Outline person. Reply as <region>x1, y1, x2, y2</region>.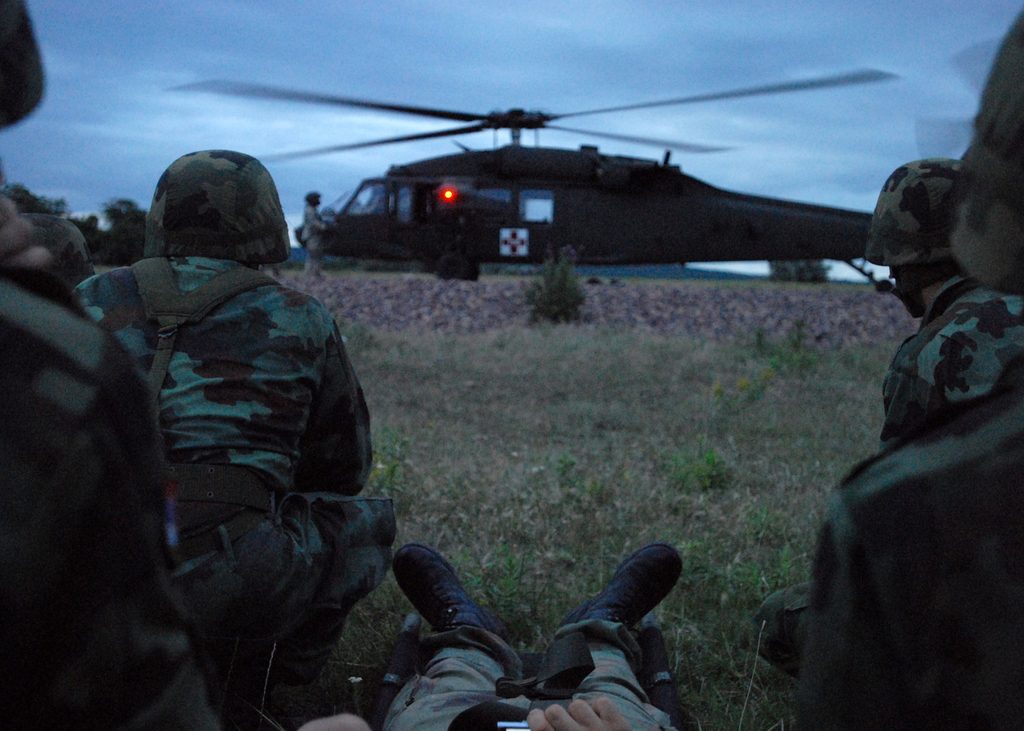
<region>307, 538, 705, 730</region>.
